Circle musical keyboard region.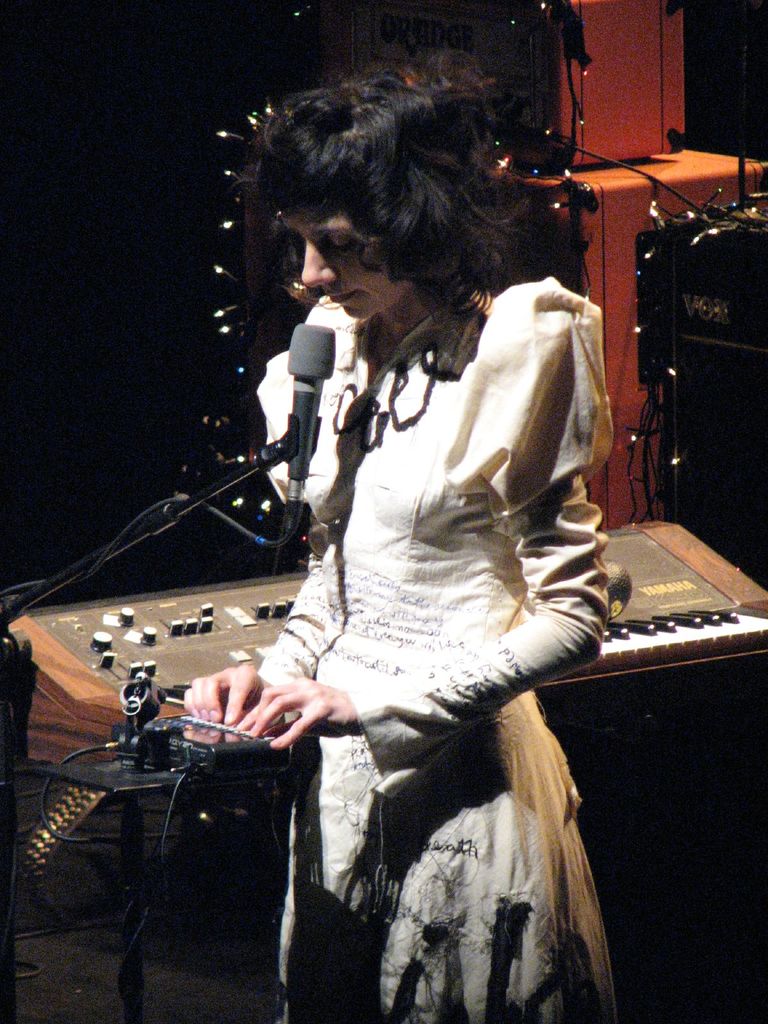
Region: bbox(0, 500, 767, 804).
